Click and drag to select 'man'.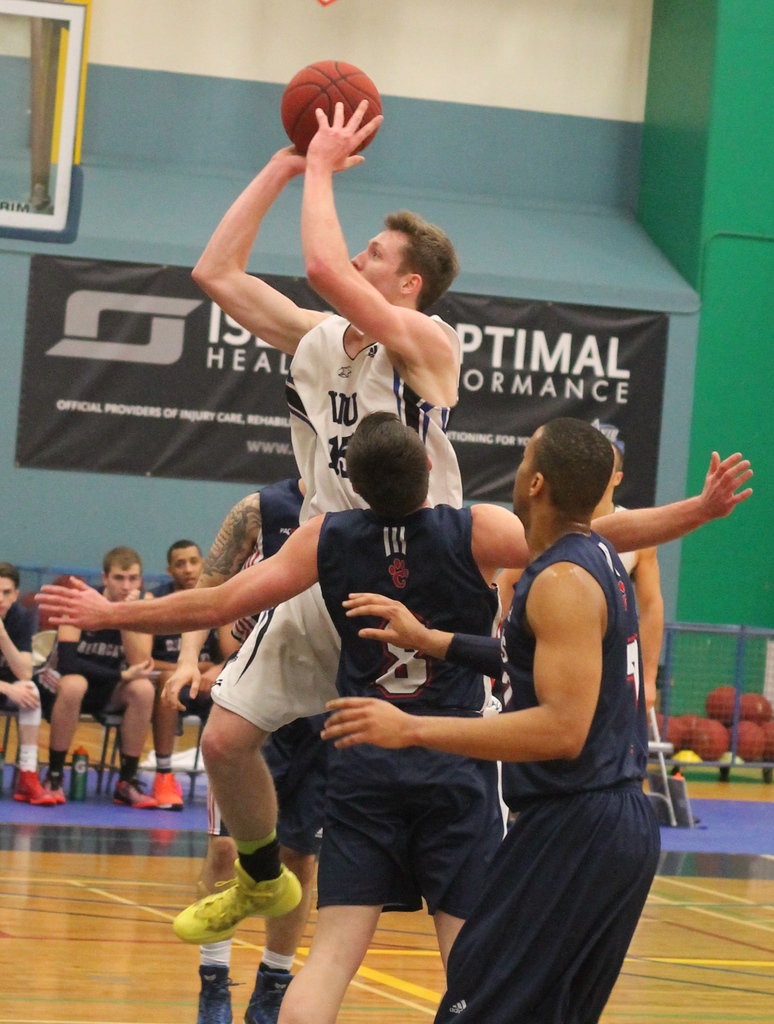
Selection: box=[495, 451, 665, 712].
